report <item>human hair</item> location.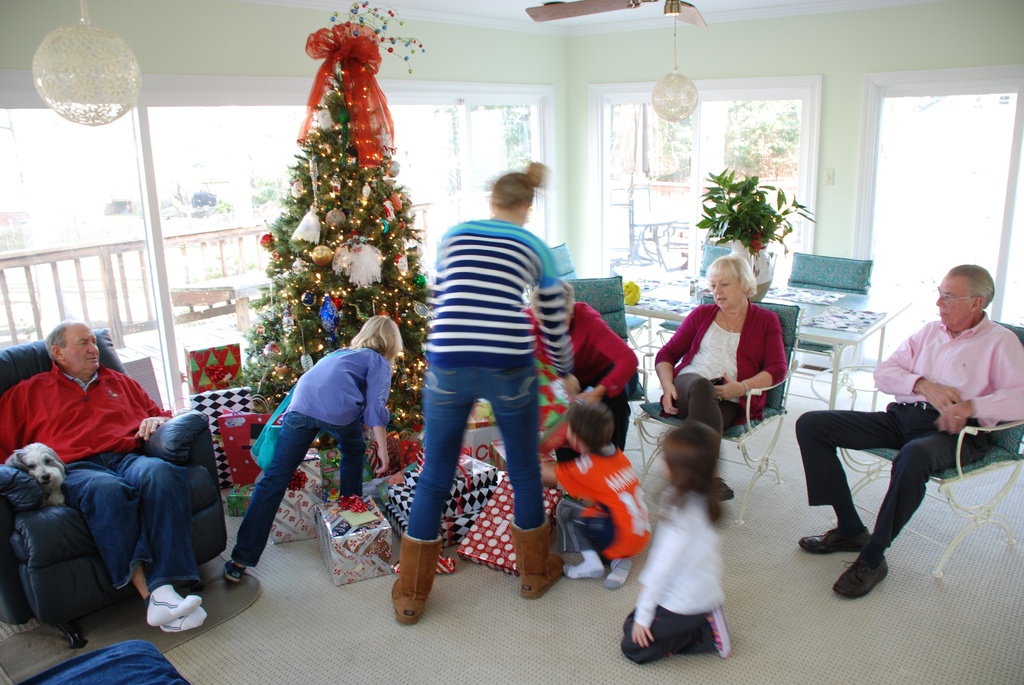
Report: (44, 315, 70, 363).
